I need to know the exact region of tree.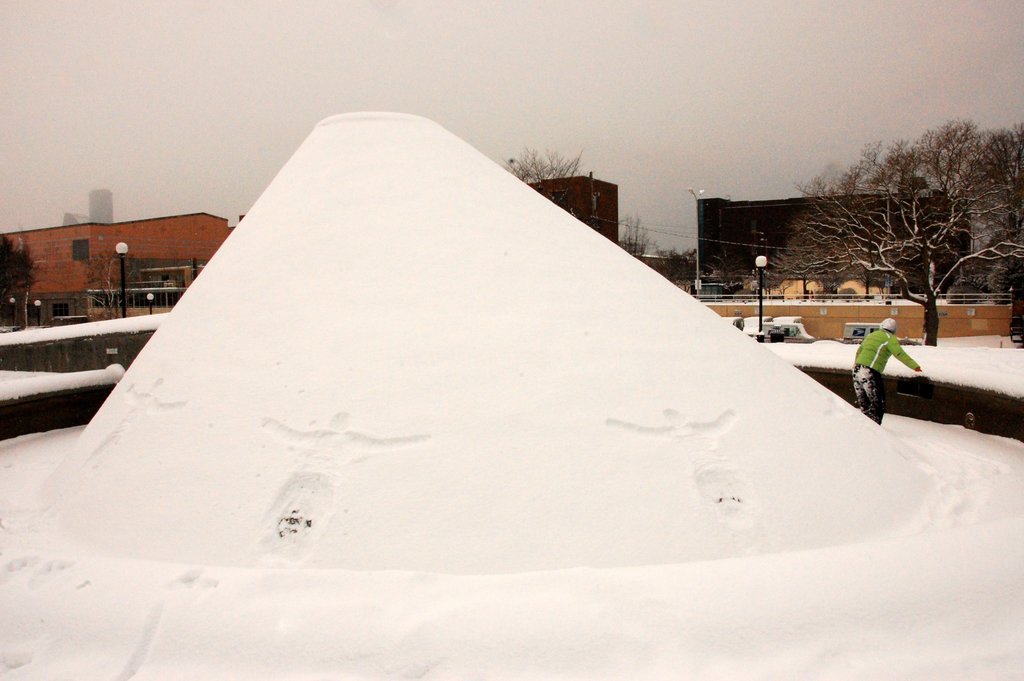
Region: 770/236/835/302.
